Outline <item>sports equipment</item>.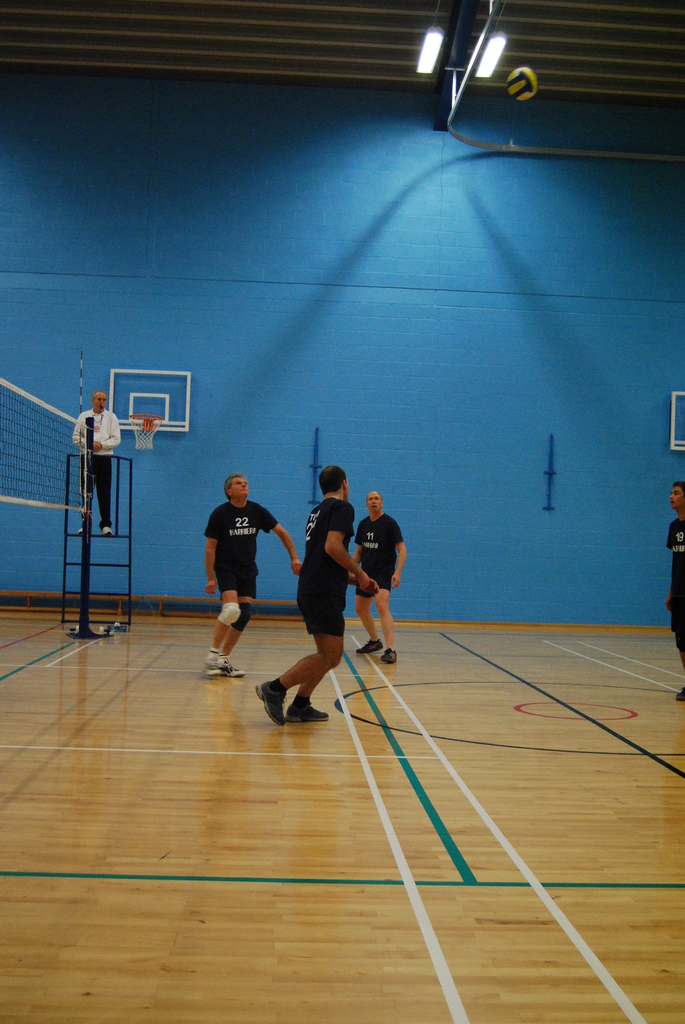
Outline: crop(127, 416, 162, 454).
